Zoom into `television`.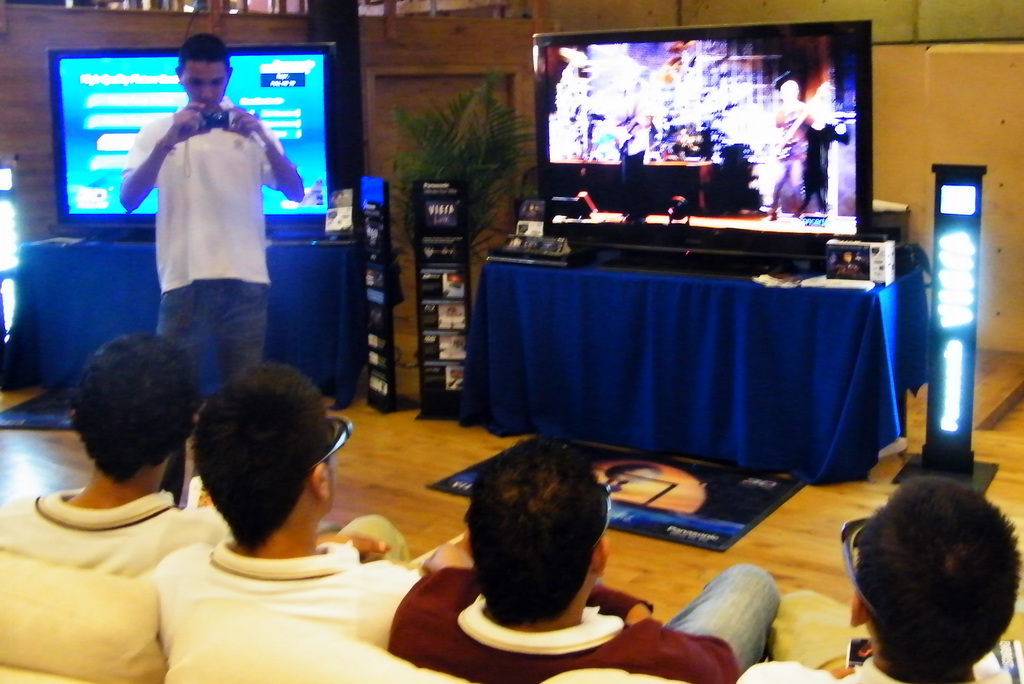
Zoom target: rect(48, 40, 334, 236).
